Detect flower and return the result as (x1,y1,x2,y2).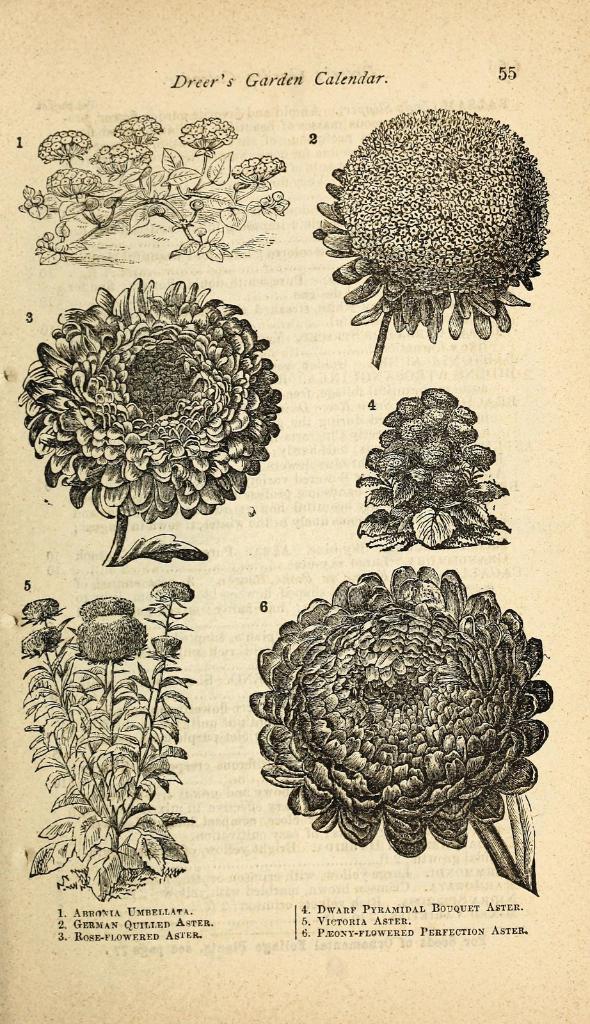
(77,595,137,611).
